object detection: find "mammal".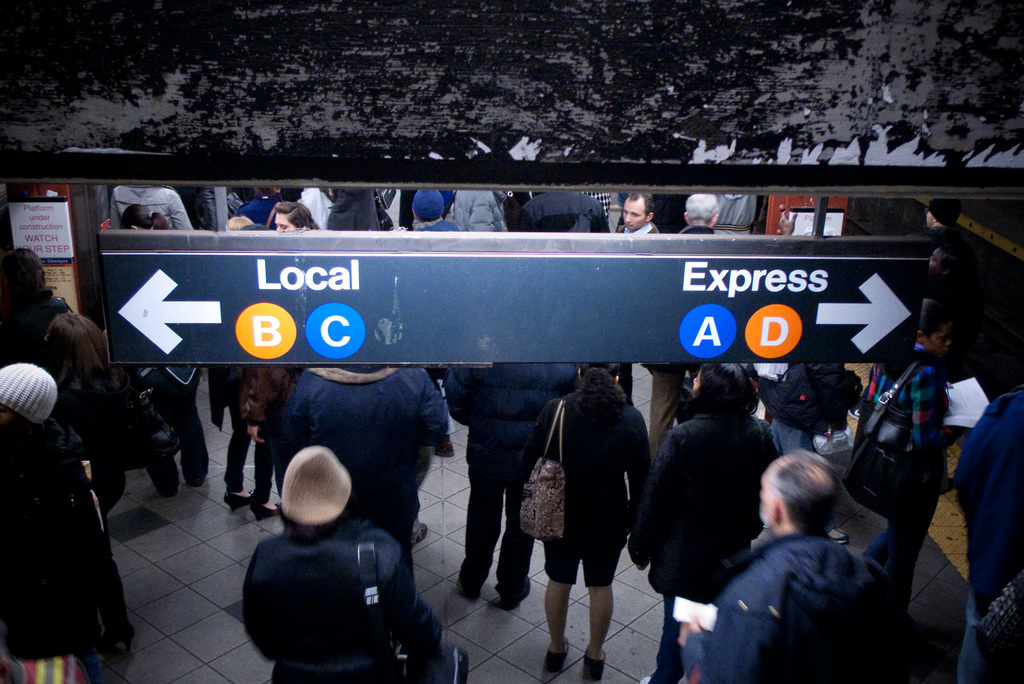
438:362:581:608.
